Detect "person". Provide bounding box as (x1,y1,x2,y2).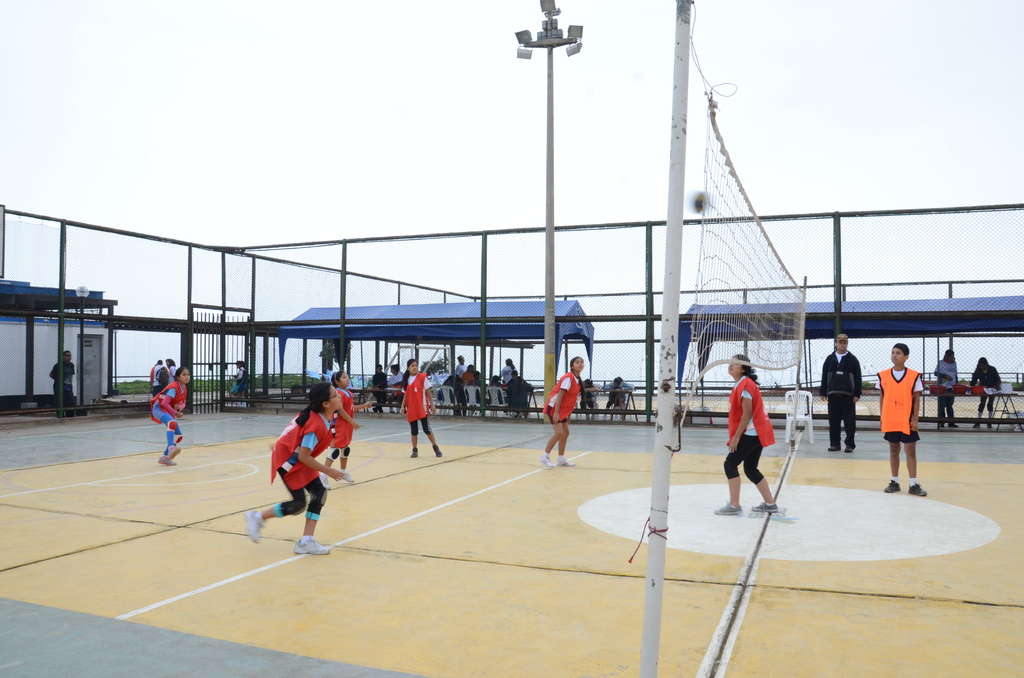
(538,361,592,464).
